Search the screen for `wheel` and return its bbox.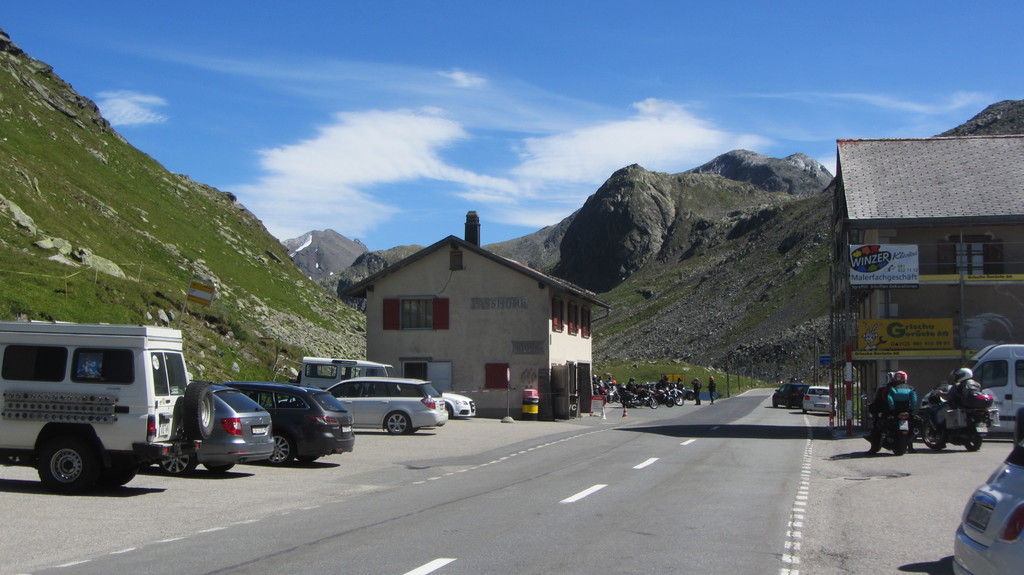
Found: pyautogui.locateOnScreen(649, 398, 658, 409).
